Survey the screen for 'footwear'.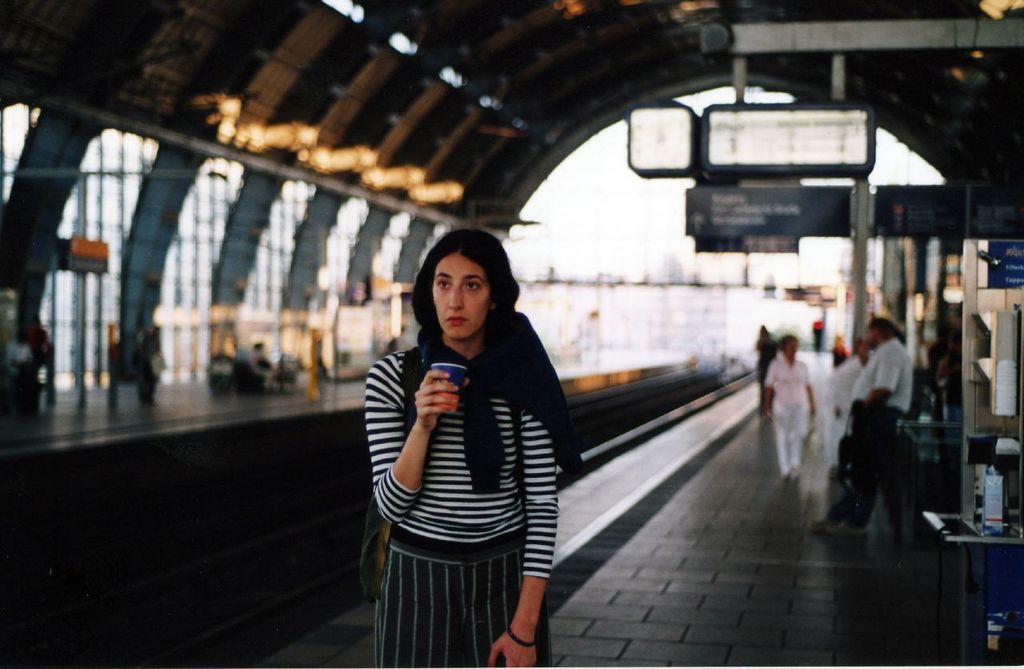
Survey found: (825,516,869,535).
